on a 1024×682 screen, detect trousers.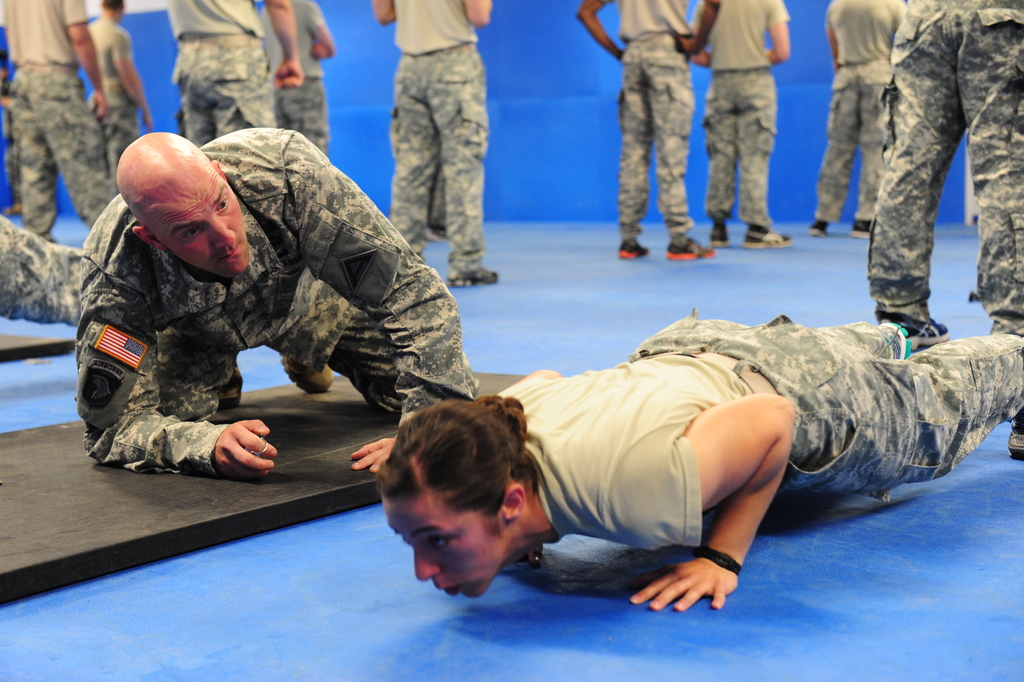
x1=635 y1=320 x2=1023 y2=501.
